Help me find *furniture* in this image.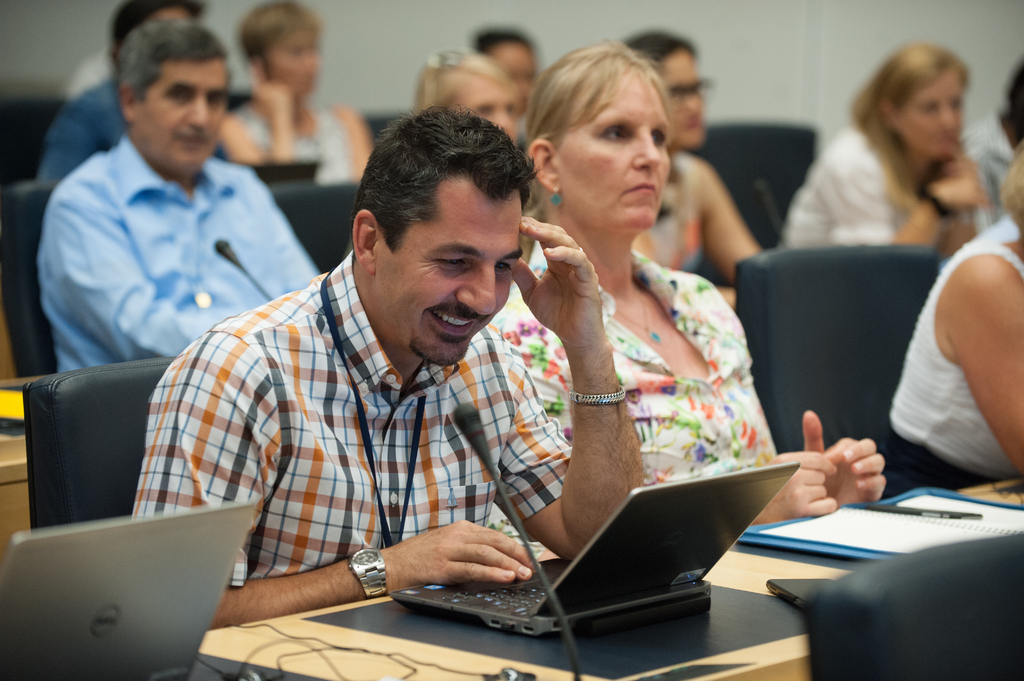
Found it: select_region(182, 476, 1023, 680).
